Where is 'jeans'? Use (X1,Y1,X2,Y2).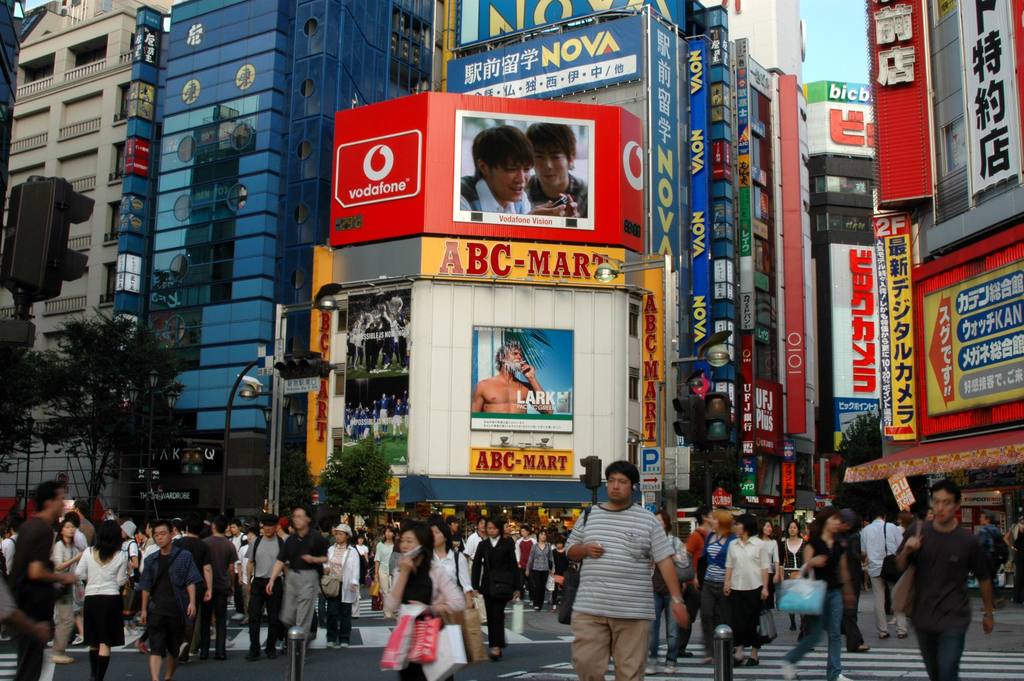
(843,593,861,650).
